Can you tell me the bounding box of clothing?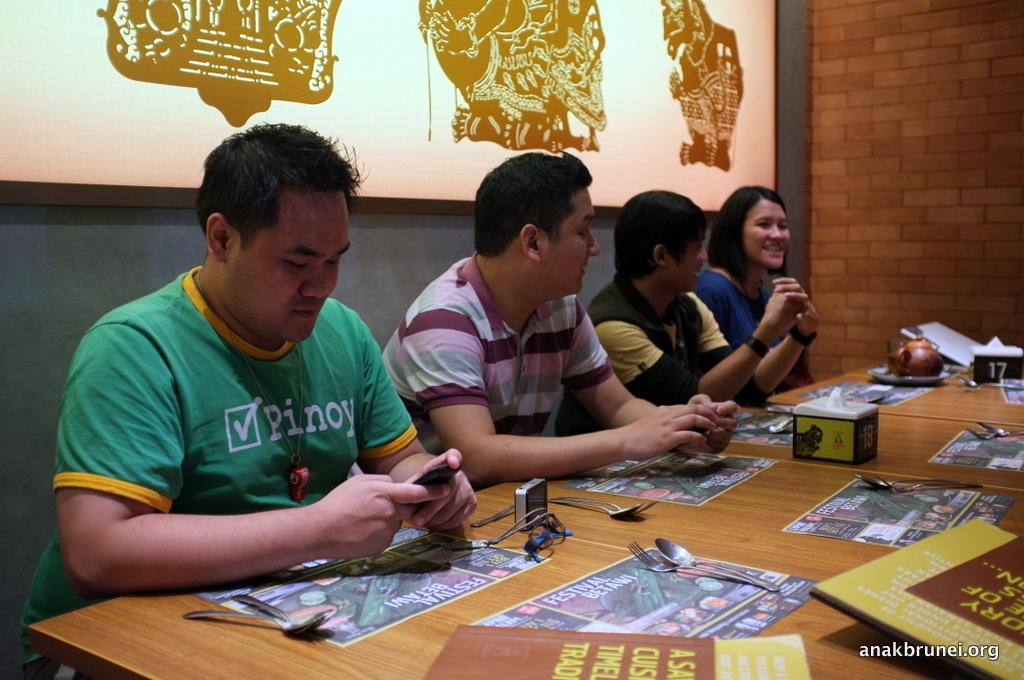
x1=551 y1=272 x2=763 y2=437.
